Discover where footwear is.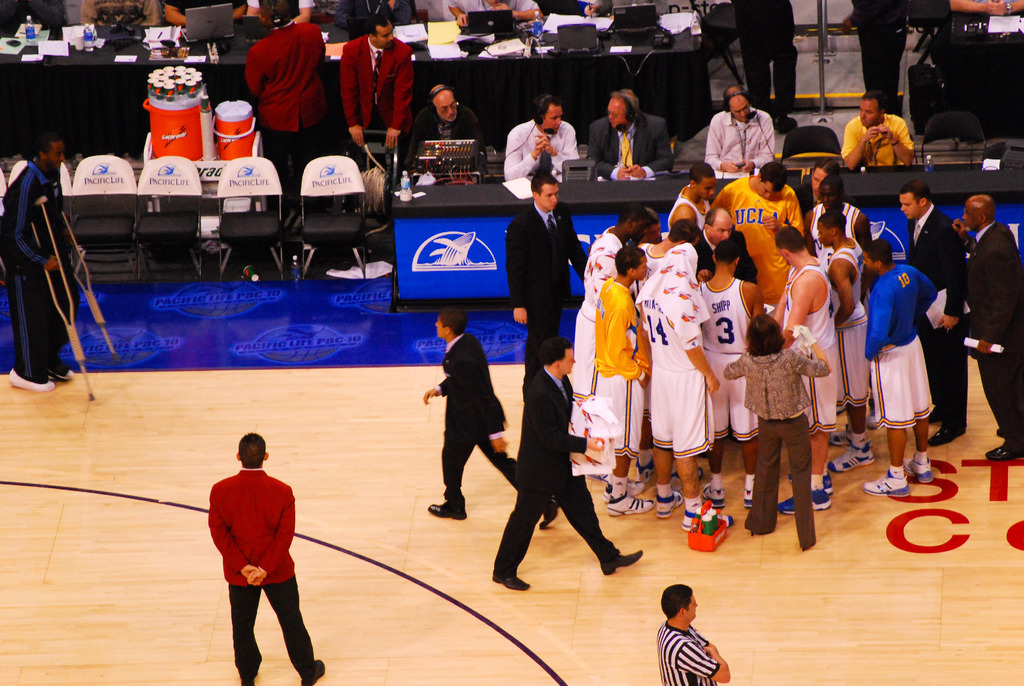
Discovered at rect(754, 512, 776, 539).
